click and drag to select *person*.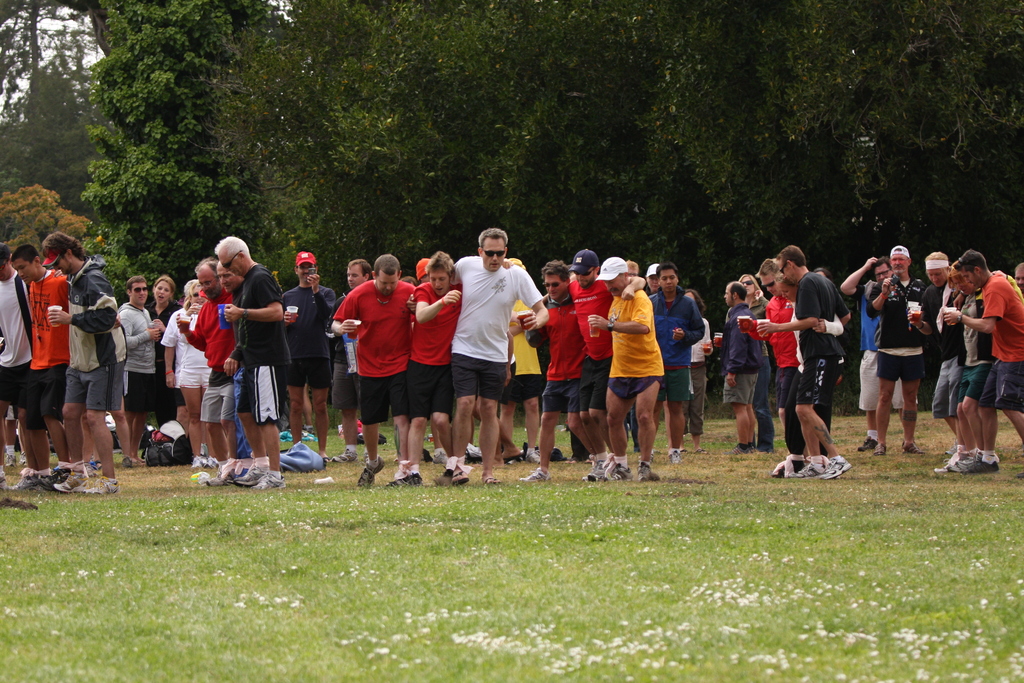
Selection: bbox=[579, 254, 661, 486].
